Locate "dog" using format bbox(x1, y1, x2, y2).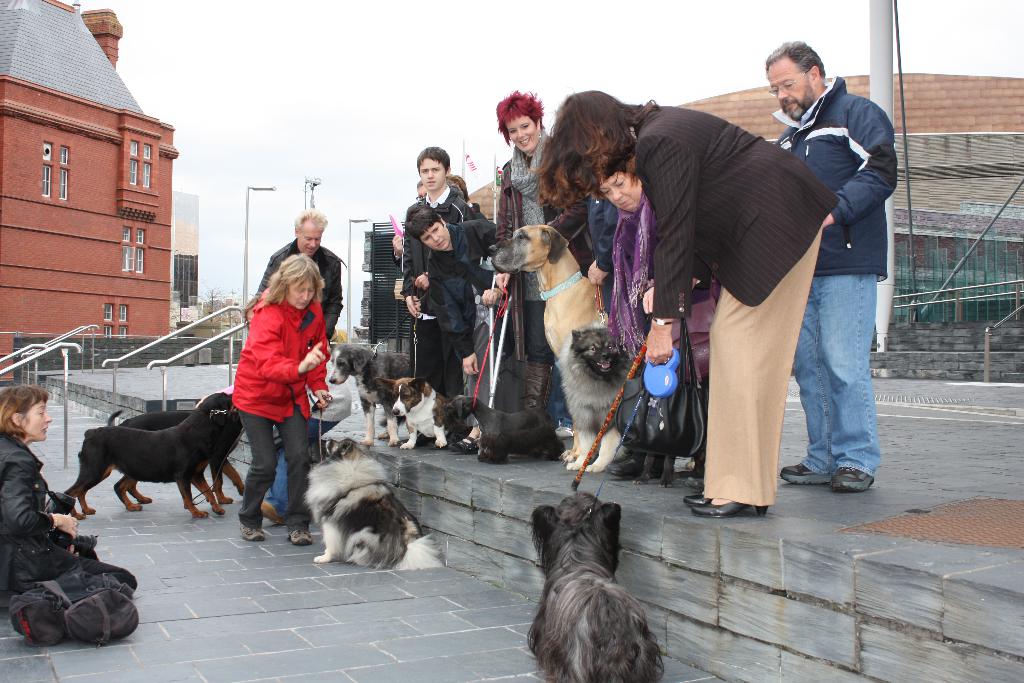
bbox(557, 327, 707, 482).
